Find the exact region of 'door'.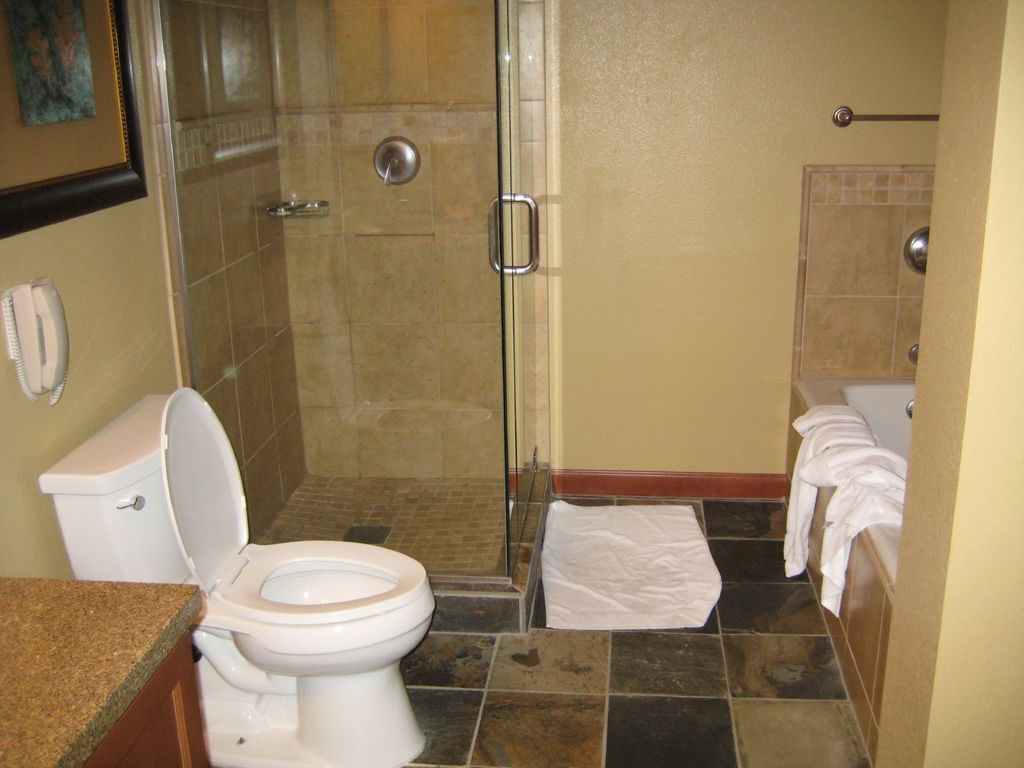
Exact region: detection(476, 0, 541, 579).
